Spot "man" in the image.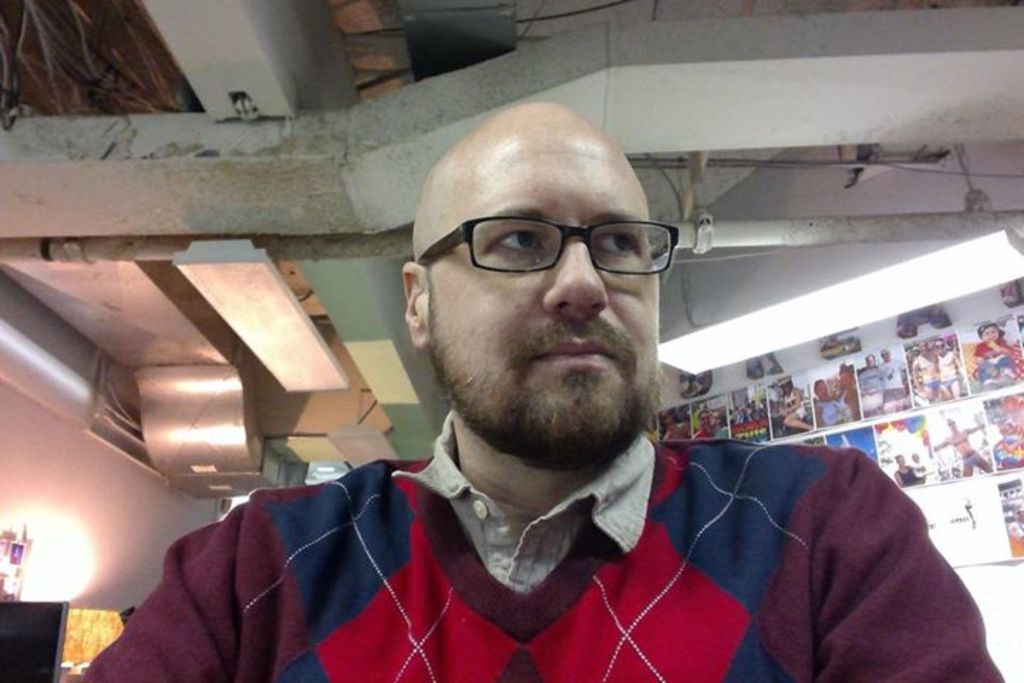
"man" found at rect(932, 414, 991, 477).
